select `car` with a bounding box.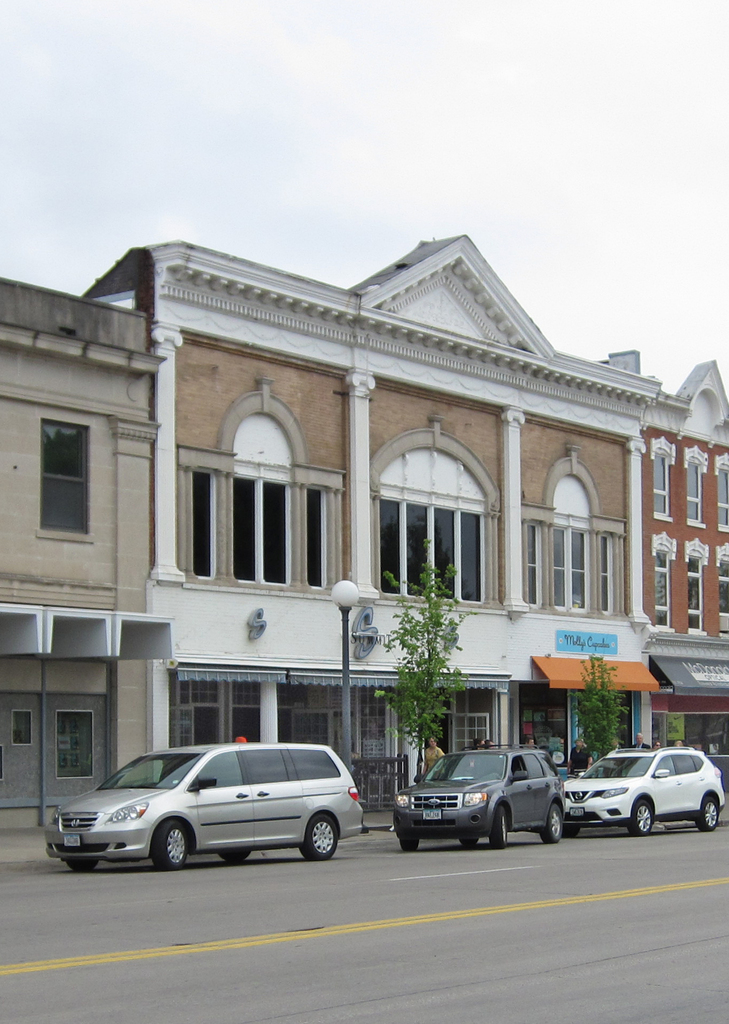
(561, 743, 728, 829).
